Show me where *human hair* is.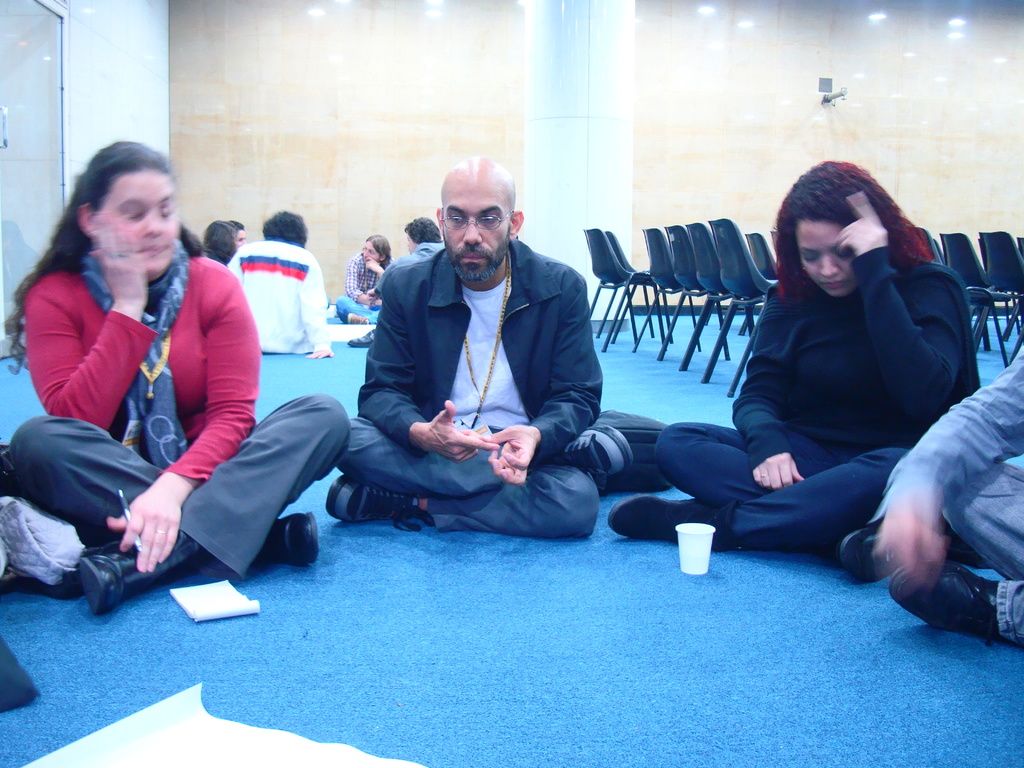
*human hair* is at region(3, 141, 204, 376).
